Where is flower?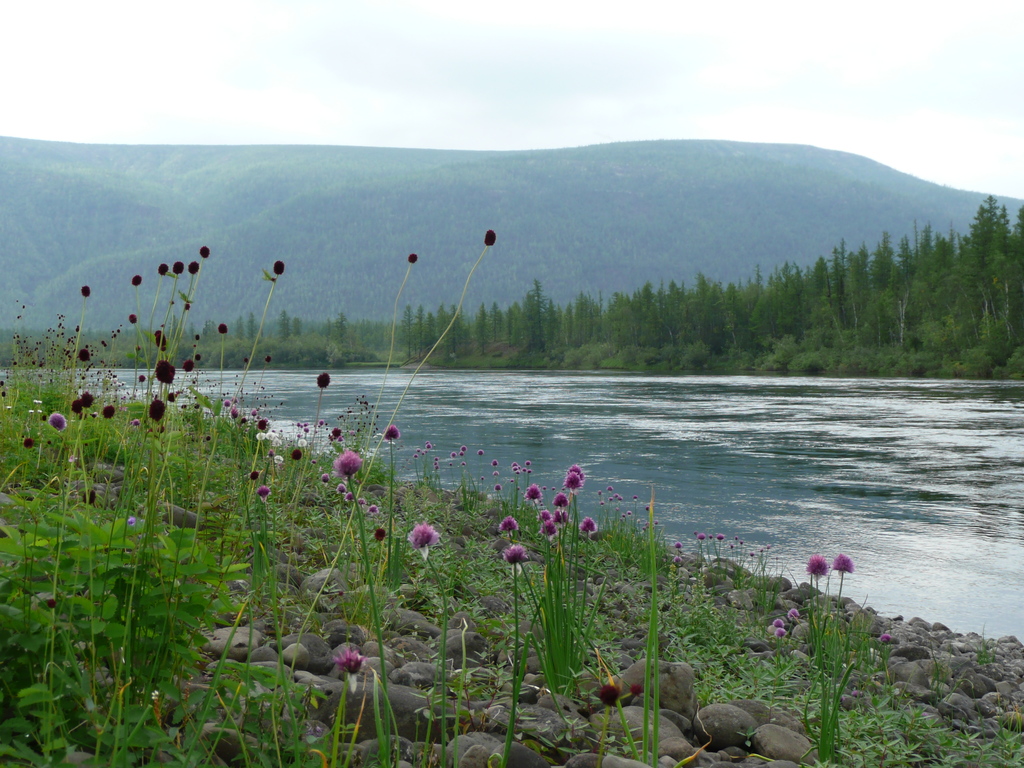
718:534:723:538.
